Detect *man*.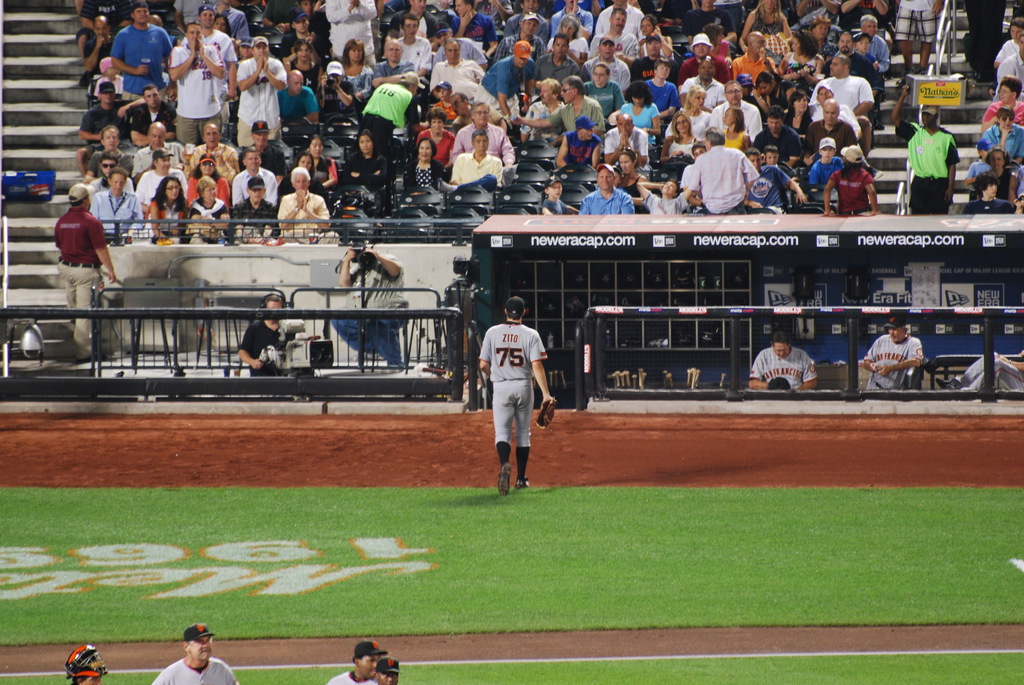
Detected at [316, 60, 362, 123].
